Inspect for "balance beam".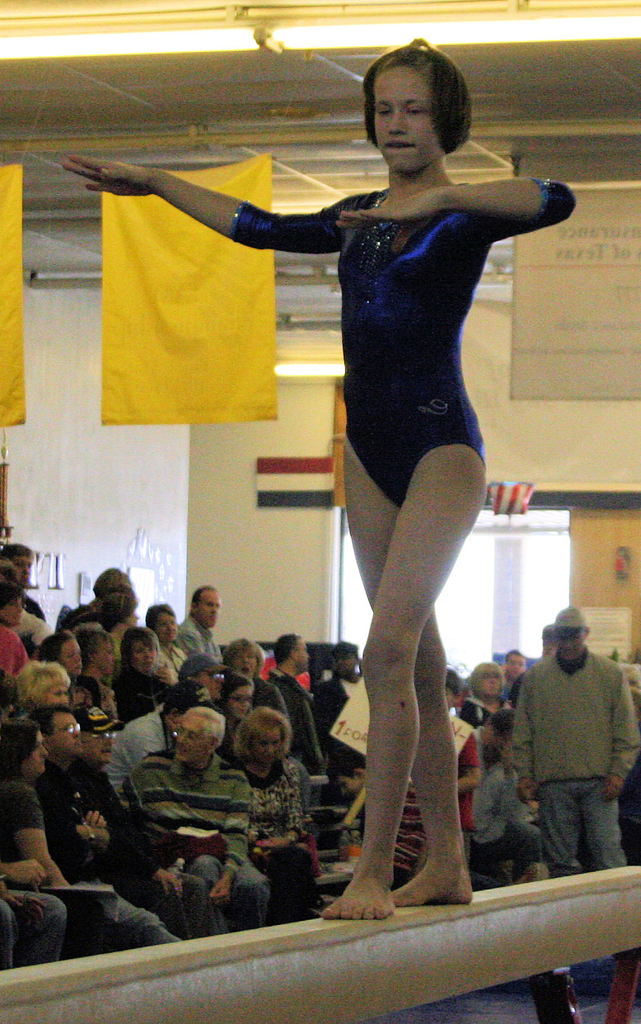
Inspection: left=0, top=864, right=640, bottom=1023.
